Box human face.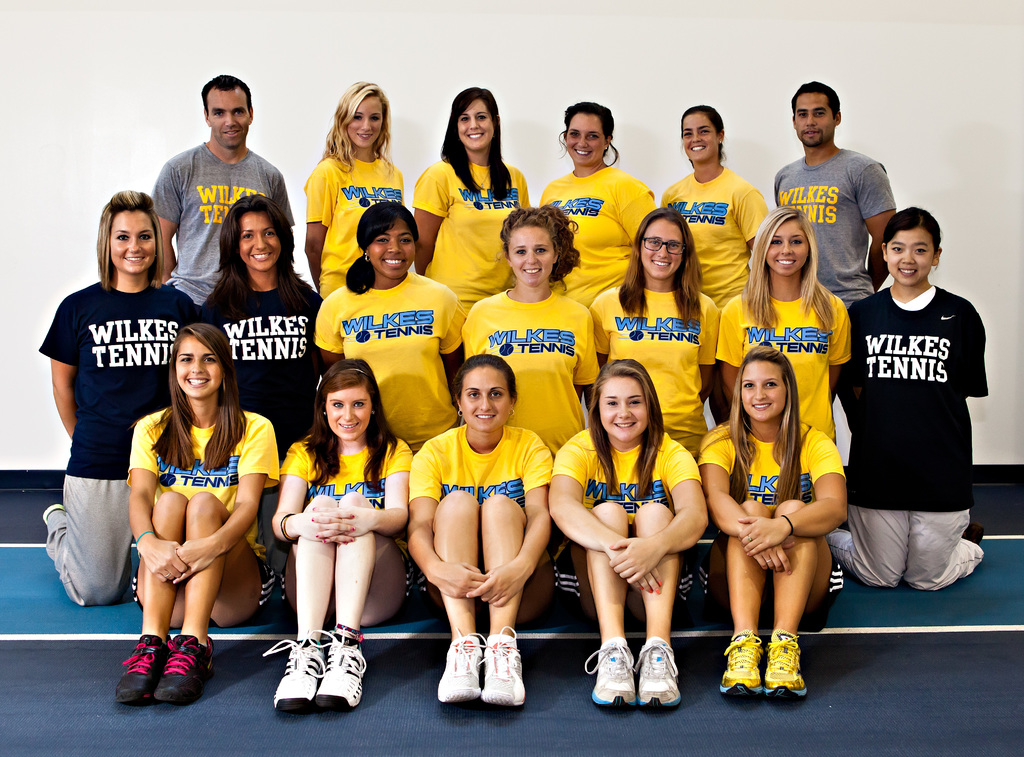
crop(460, 368, 509, 429).
